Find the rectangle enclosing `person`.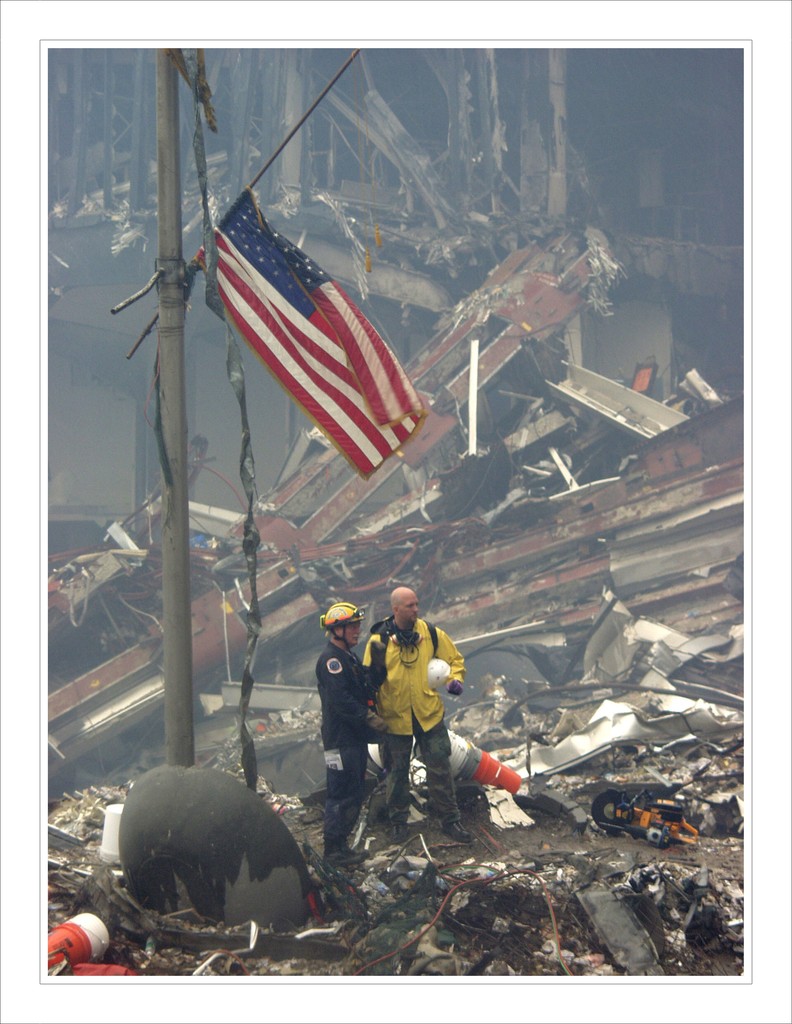
x1=316 y1=602 x2=387 y2=863.
